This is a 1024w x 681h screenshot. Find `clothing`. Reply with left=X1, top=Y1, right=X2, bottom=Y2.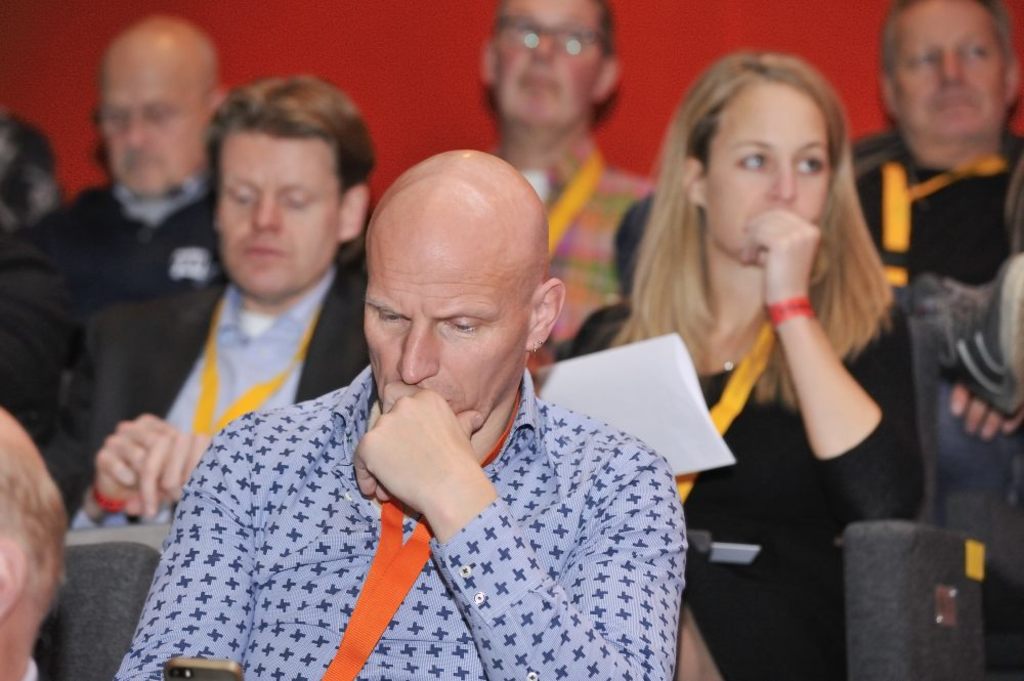
left=519, top=126, right=651, bottom=348.
